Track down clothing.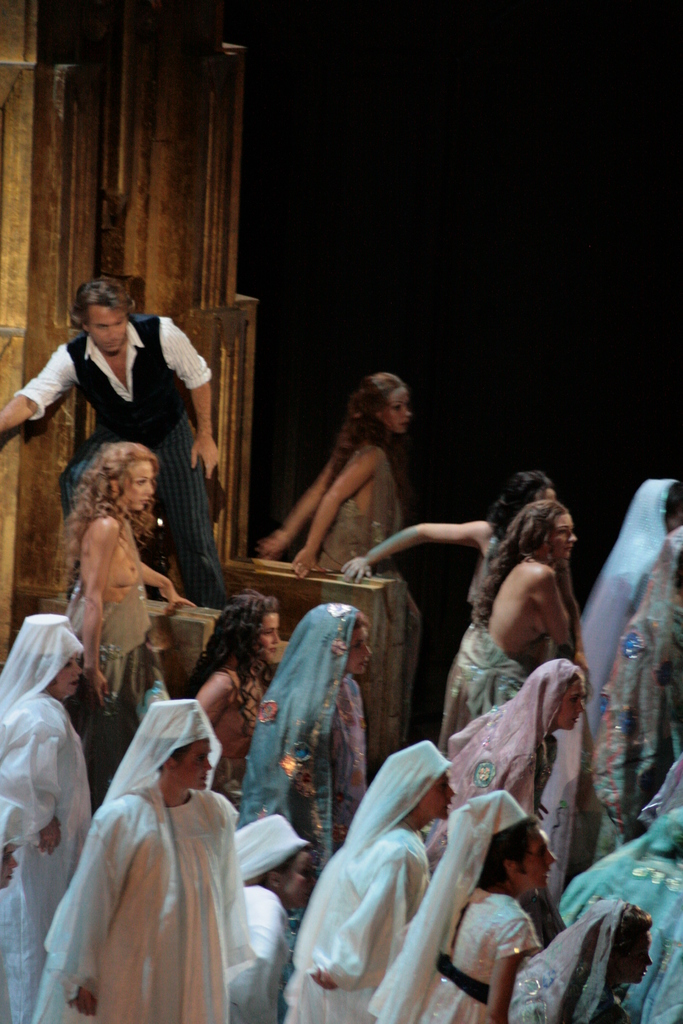
Tracked to [555, 797, 682, 1021].
